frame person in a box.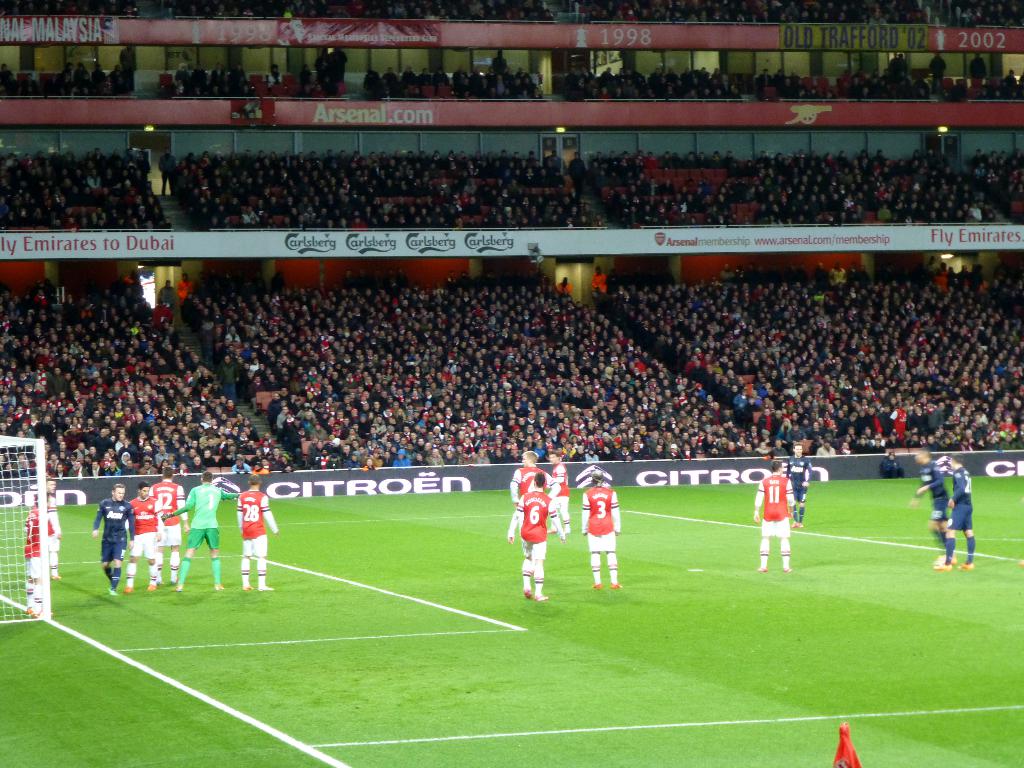
x1=787 y1=441 x2=812 y2=524.
